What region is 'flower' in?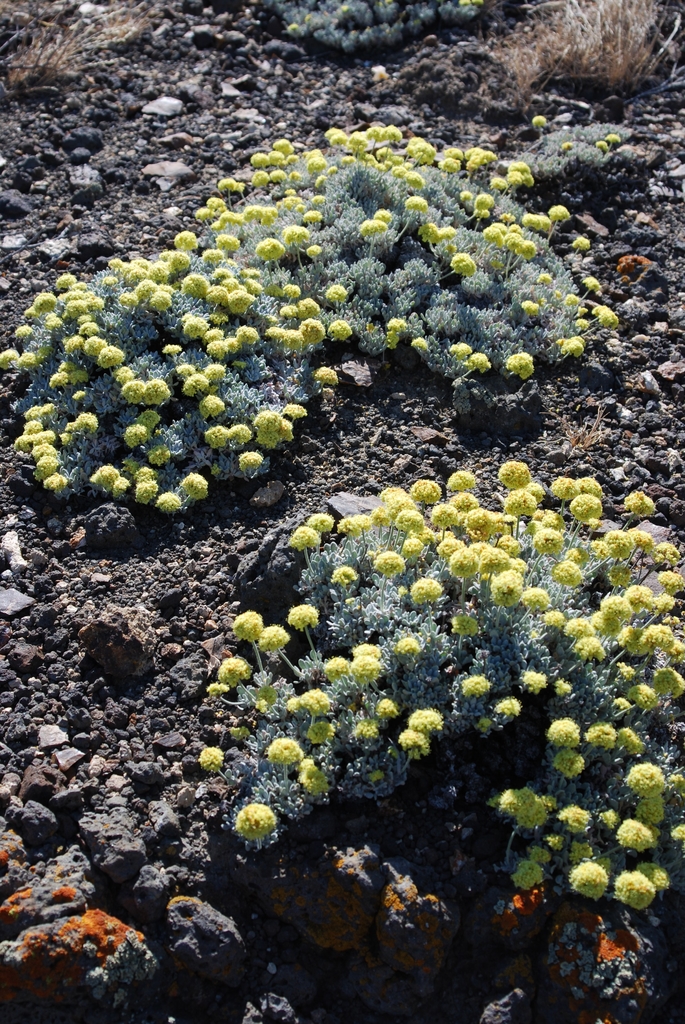
562/141/574/148.
